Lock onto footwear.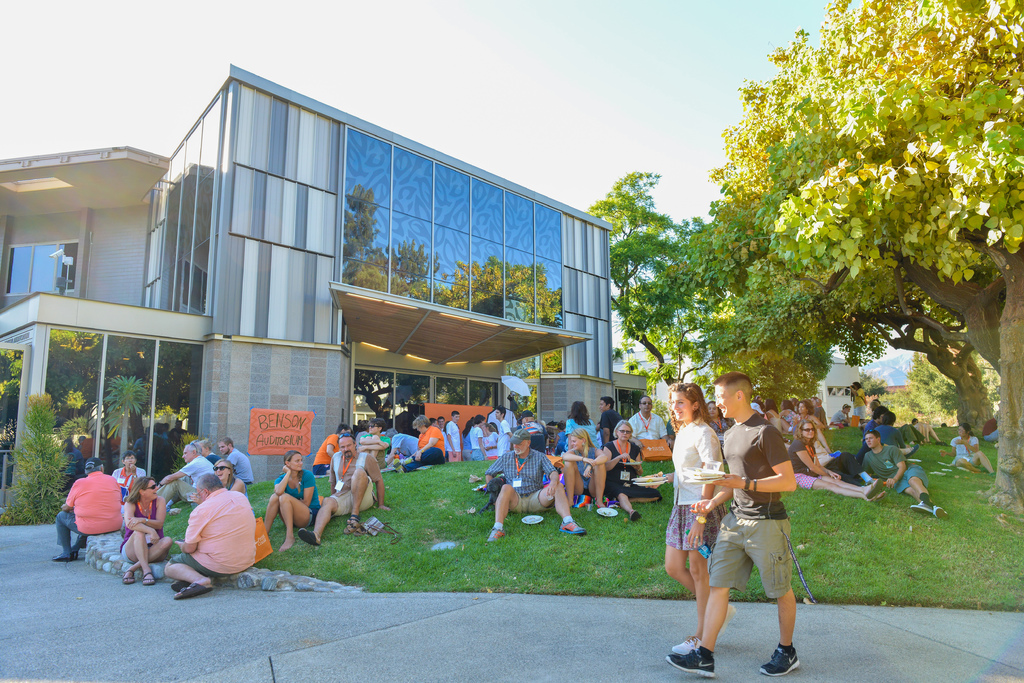
Locked: 53:554:71:564.
